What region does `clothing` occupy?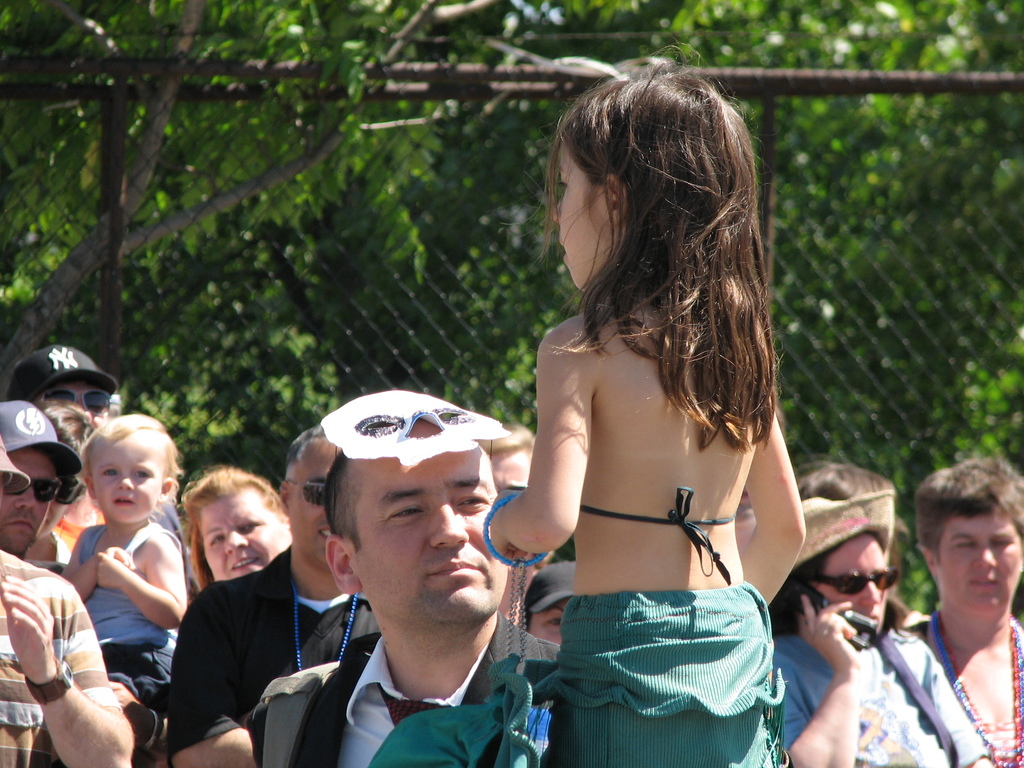
<bbox>775, 636, 988, 767</bbox>.
